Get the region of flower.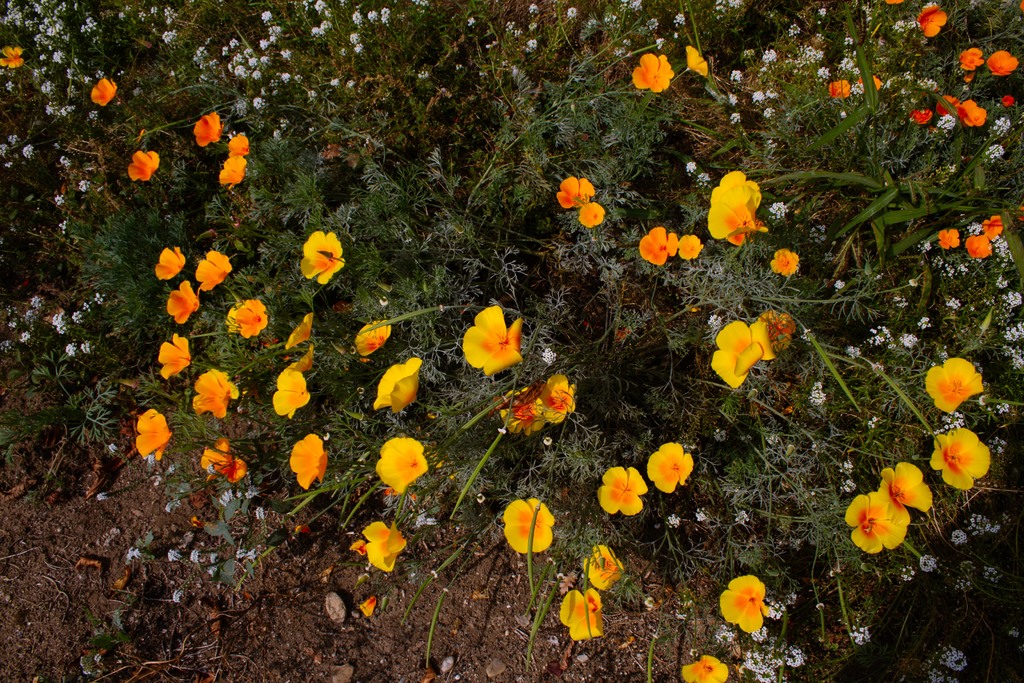
l=686, t=653, r=730, b=679.
